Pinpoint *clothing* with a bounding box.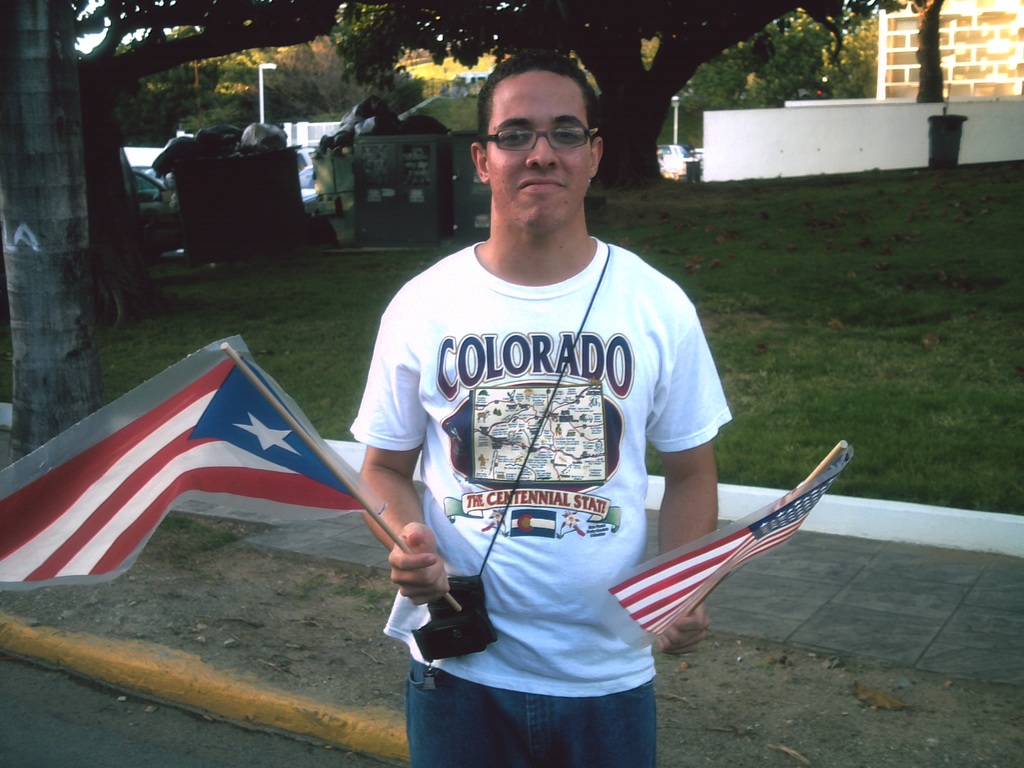
<bbox>358, 213, 737, 716</bbox>.
